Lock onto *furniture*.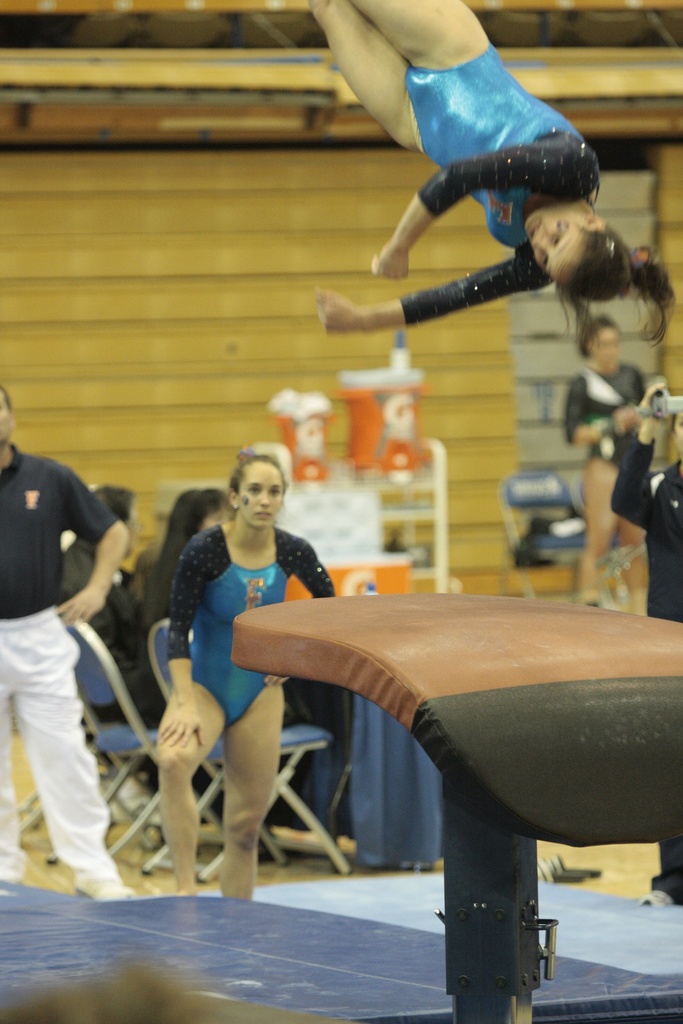
Locked: 81, 619, 231, 877.
